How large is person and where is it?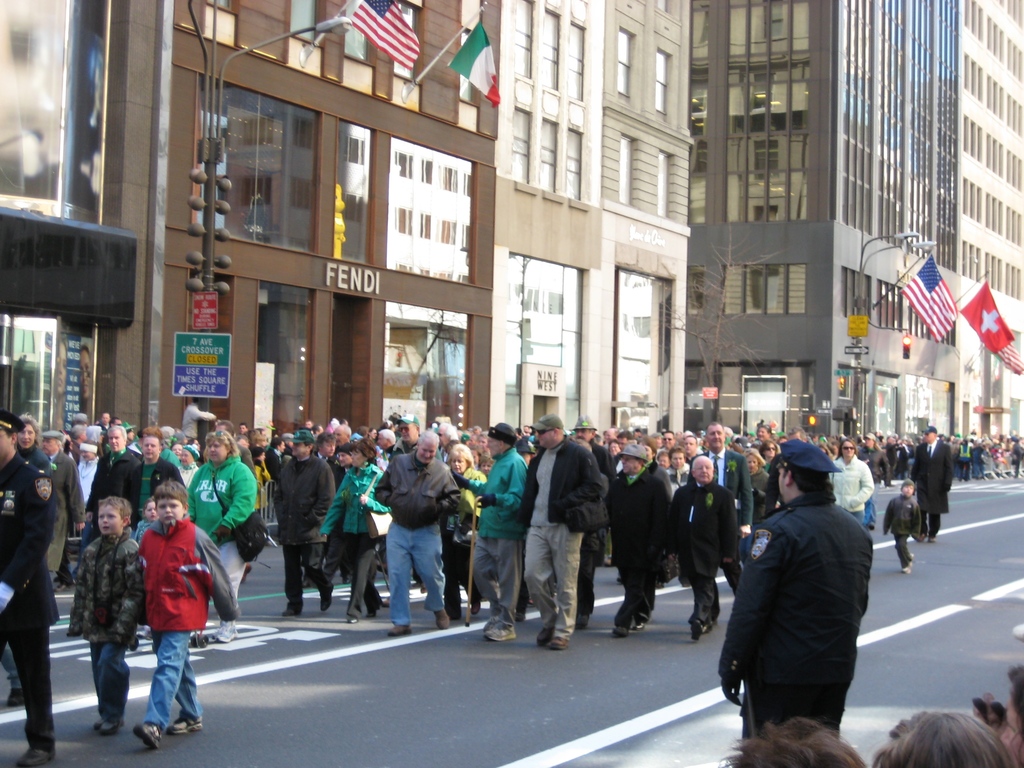
Bounding box: [left=62, top=426, right=144, bottom=589].
